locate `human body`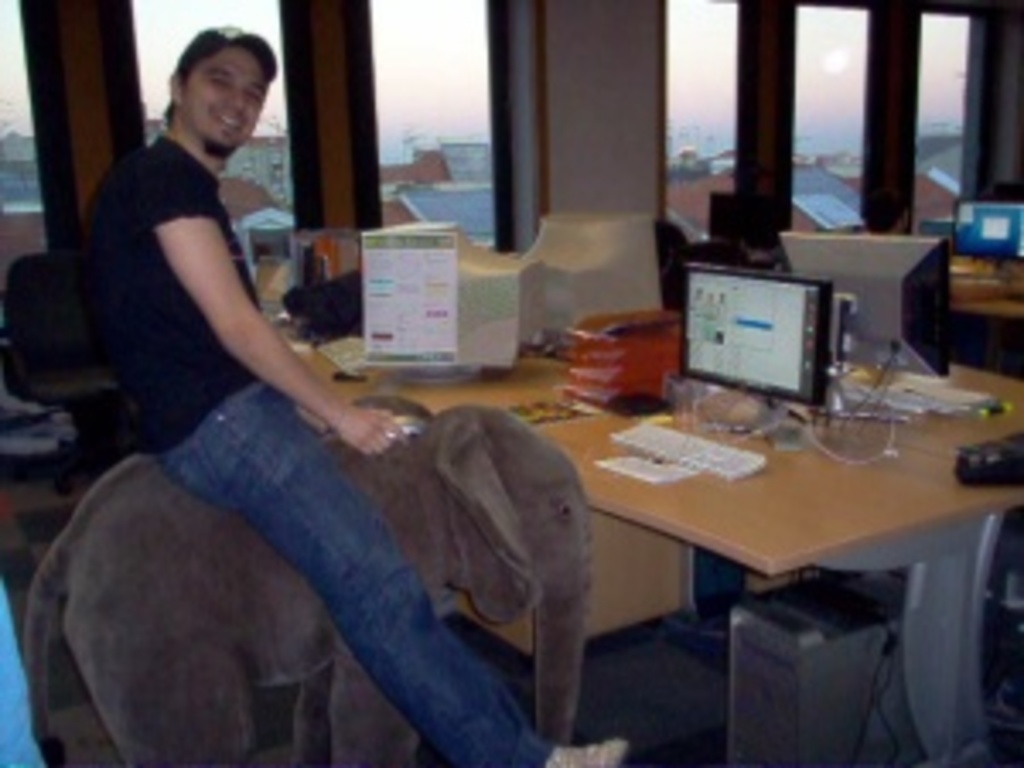
(left=68, top=113, right=631, bottom=730)
